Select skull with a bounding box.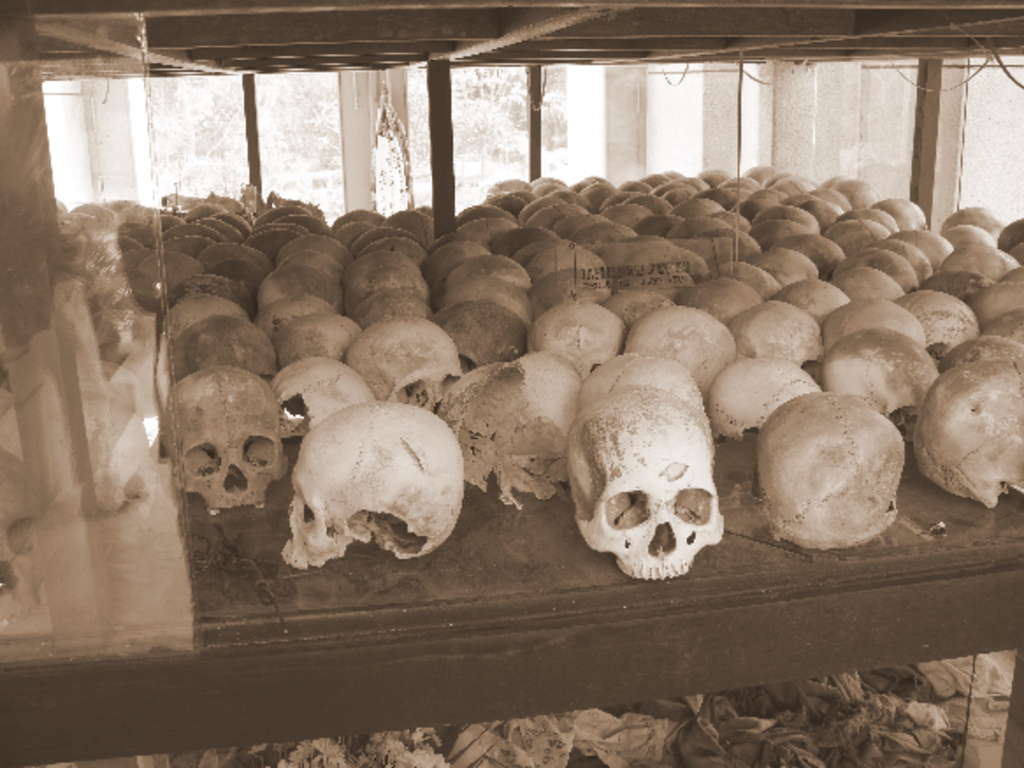
{"left": 773, "top": 235, "right": 843, "bottom": 271}.
